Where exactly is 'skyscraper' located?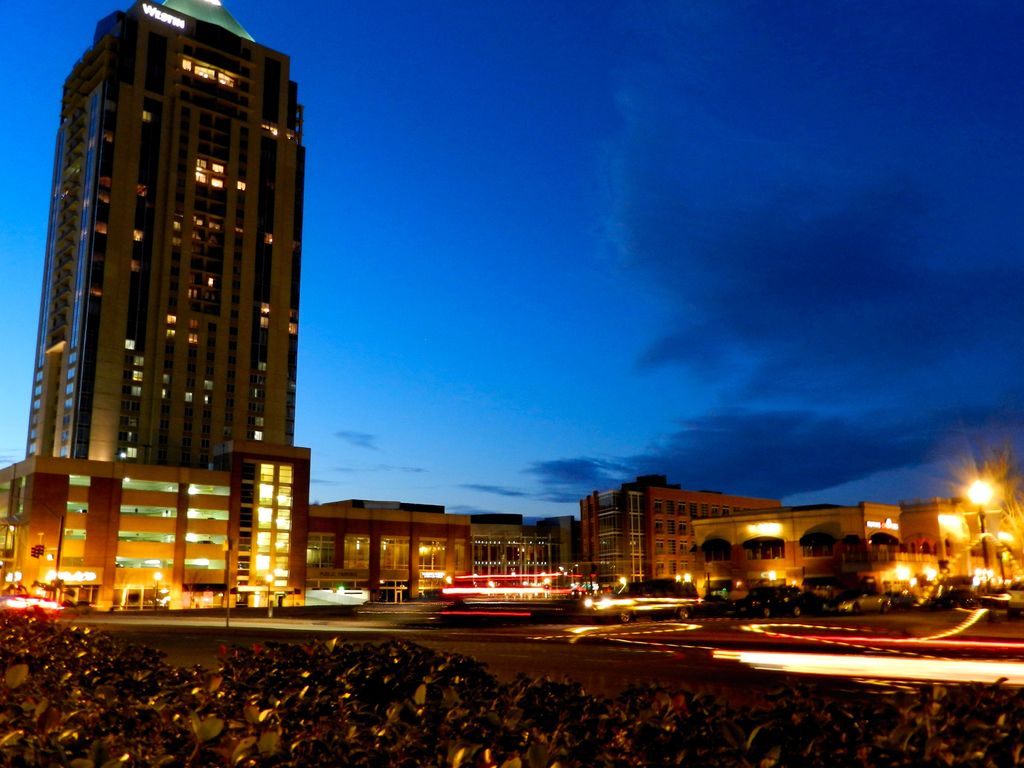
Its bounding box is locate(56, 6, 310, 499).
